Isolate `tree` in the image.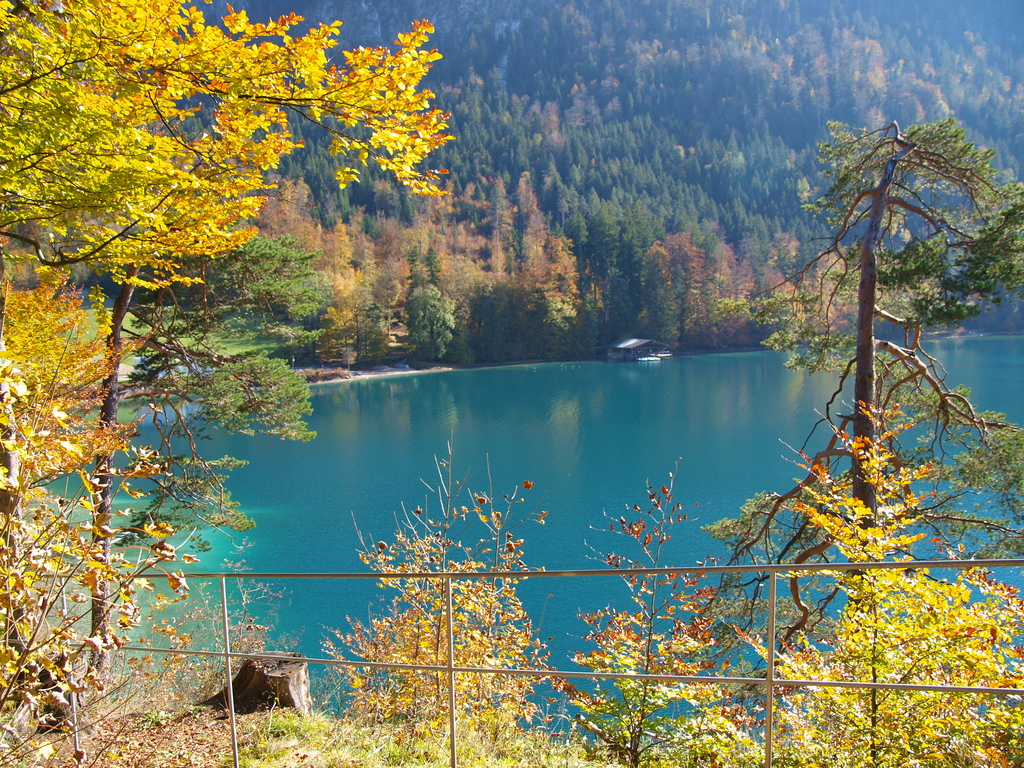
Isolated region: bbox=(0, 0, 465, 736).
